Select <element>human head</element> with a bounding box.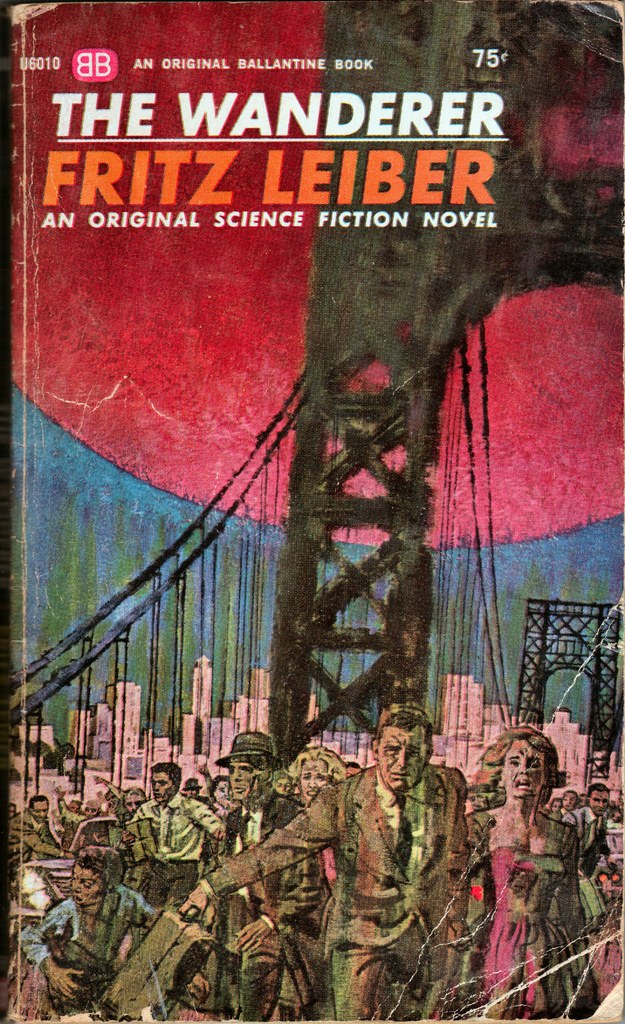
box=[72, 846, 128, 913].
